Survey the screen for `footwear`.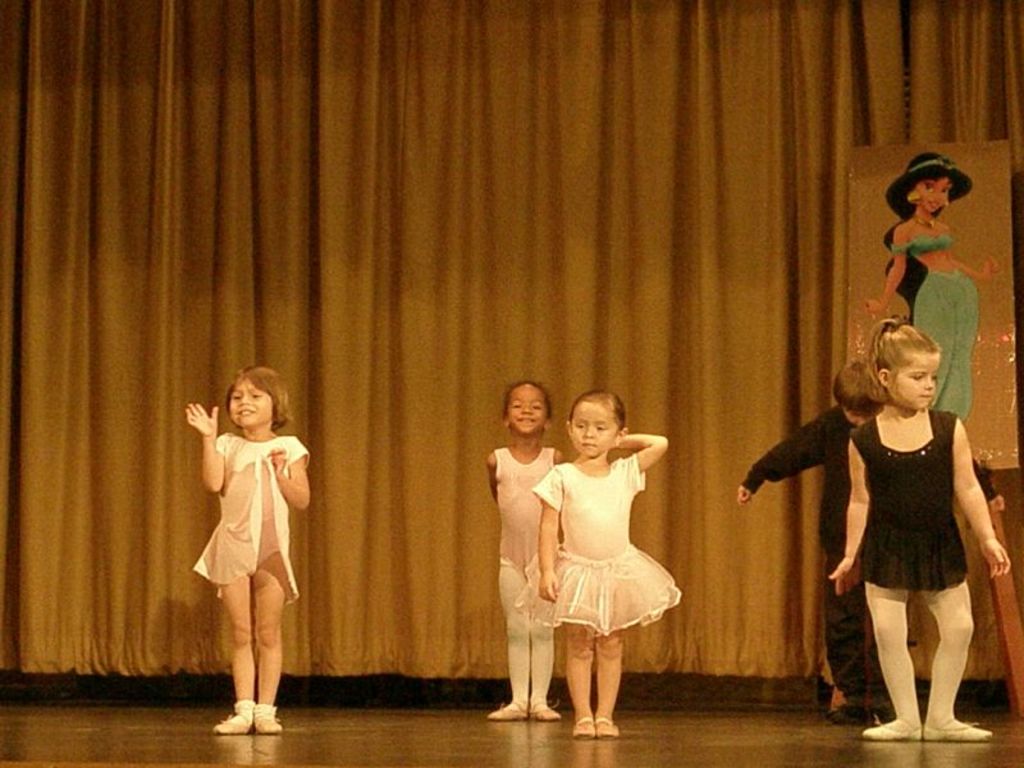
Survey found: (861,717,922,740).
